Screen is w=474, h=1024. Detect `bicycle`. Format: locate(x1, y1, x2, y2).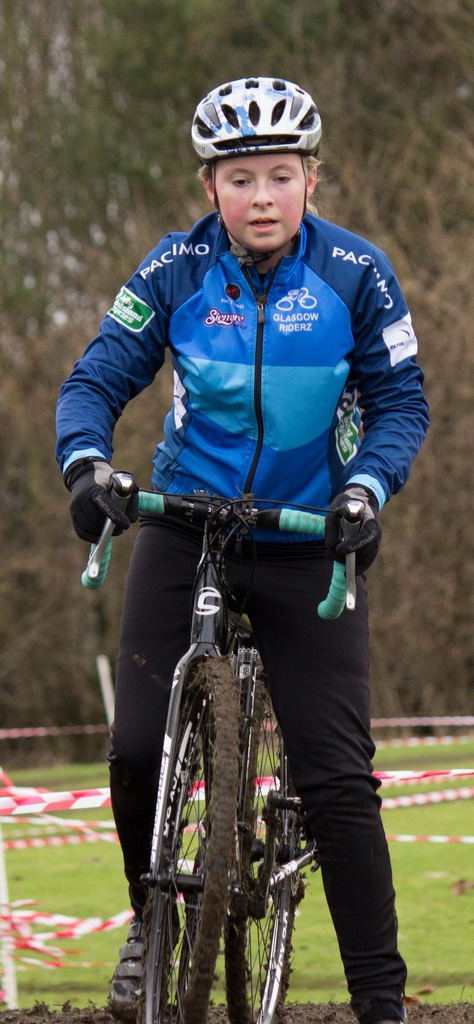
locate(106, 511, 370, 1023).
